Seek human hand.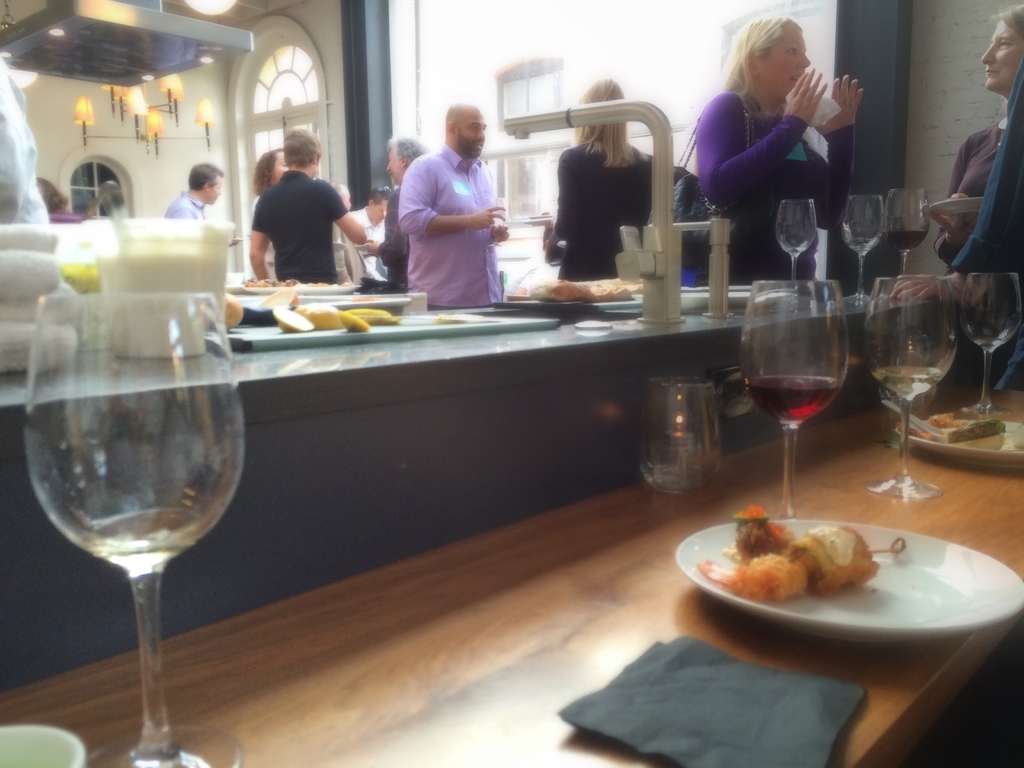
region(489, 220, 510, 244).
